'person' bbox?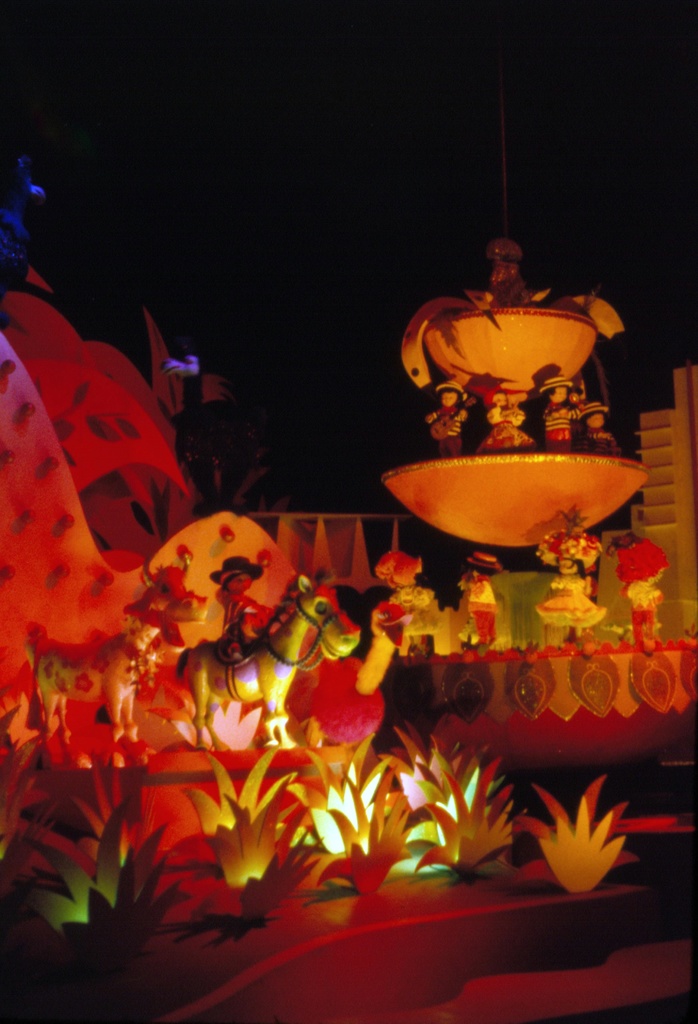
crop(540, 372, 584, 456)
